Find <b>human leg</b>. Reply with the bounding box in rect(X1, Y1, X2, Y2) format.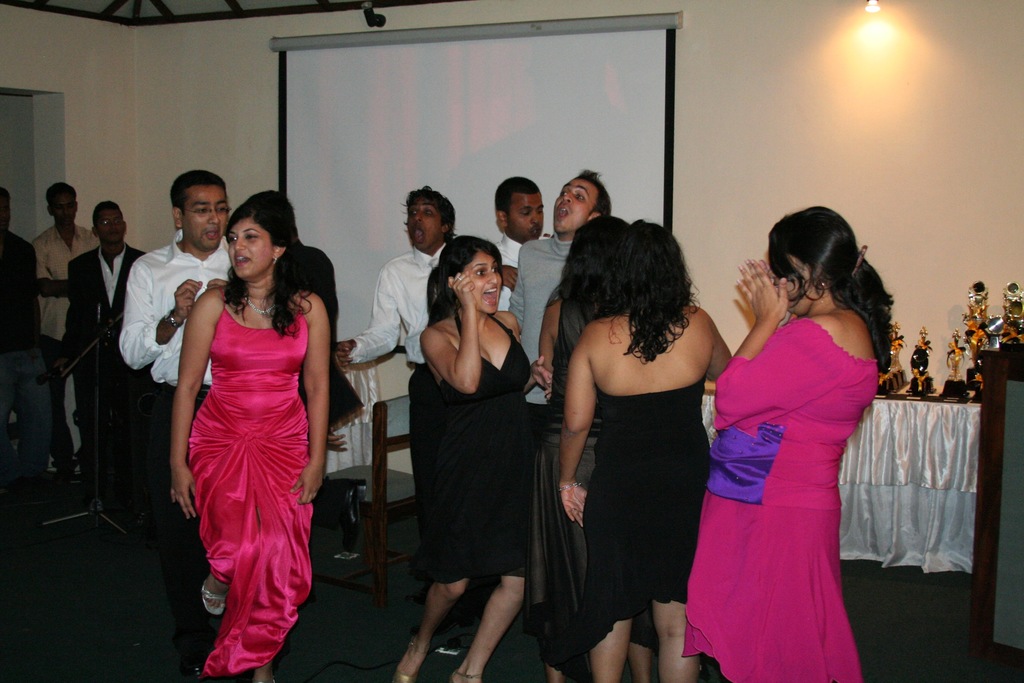
rect(547, 666, 564, 682).
